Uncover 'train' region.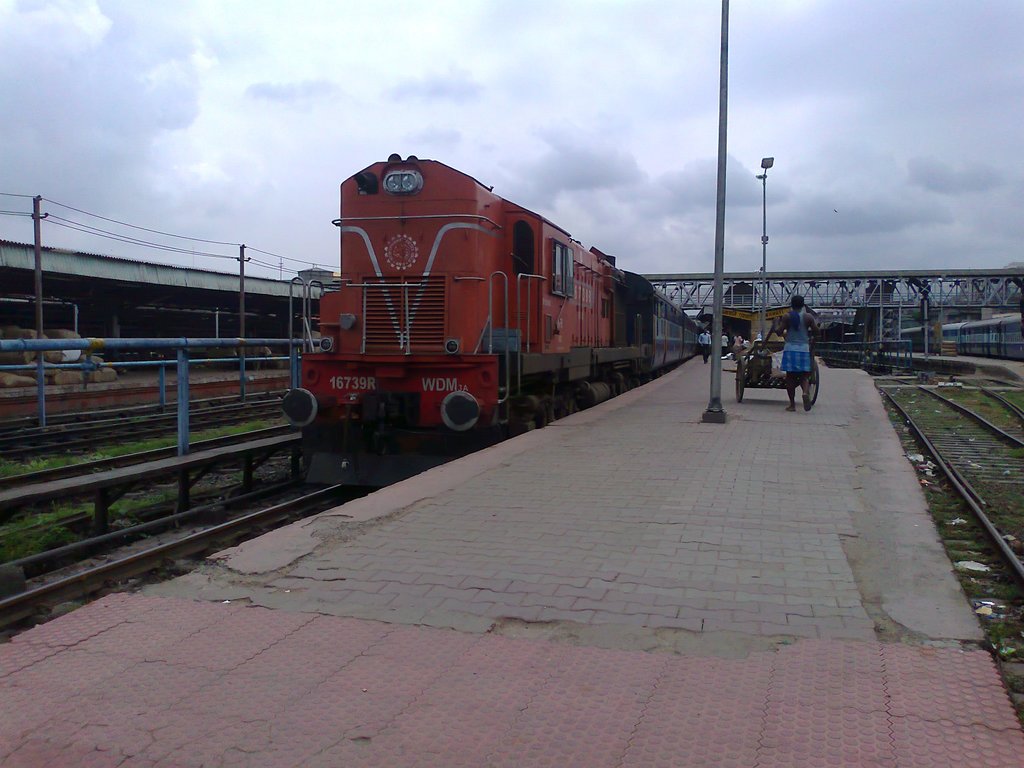
Uncovered: {"left": 901, "top": 311, "right": 1023, "bottom": 360}.
